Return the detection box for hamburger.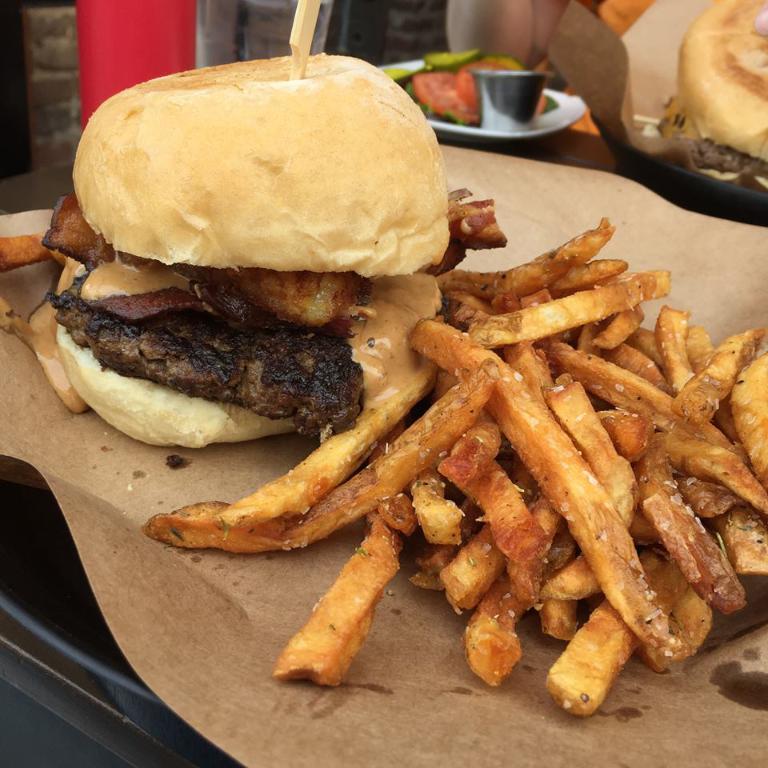
[x1=45, y1=54, x2=506, y2=450].
